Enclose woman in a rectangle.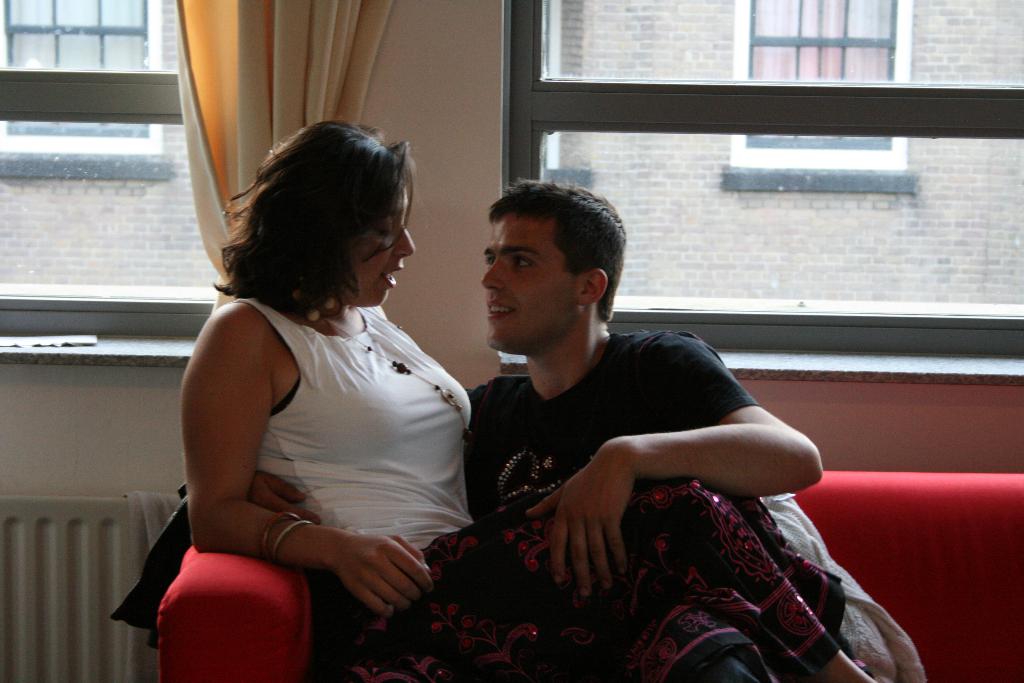
142,108,482,659.
